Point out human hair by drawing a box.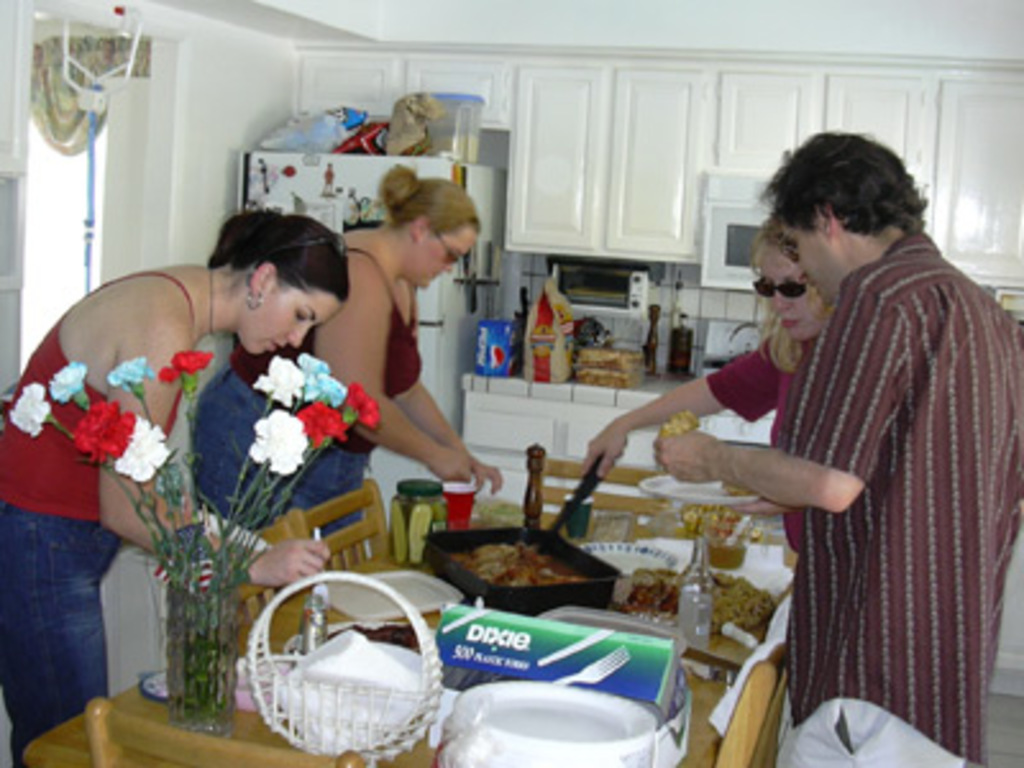
[379,156,486,230].
